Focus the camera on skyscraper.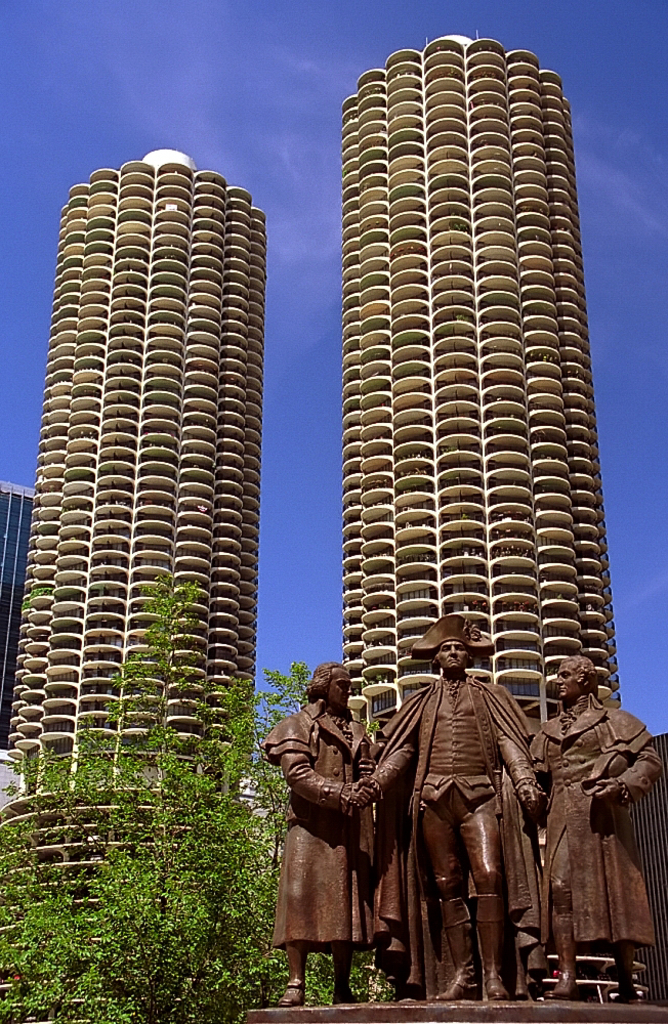
Focus region: left=1, top=141, right=265, bottom=1023.
